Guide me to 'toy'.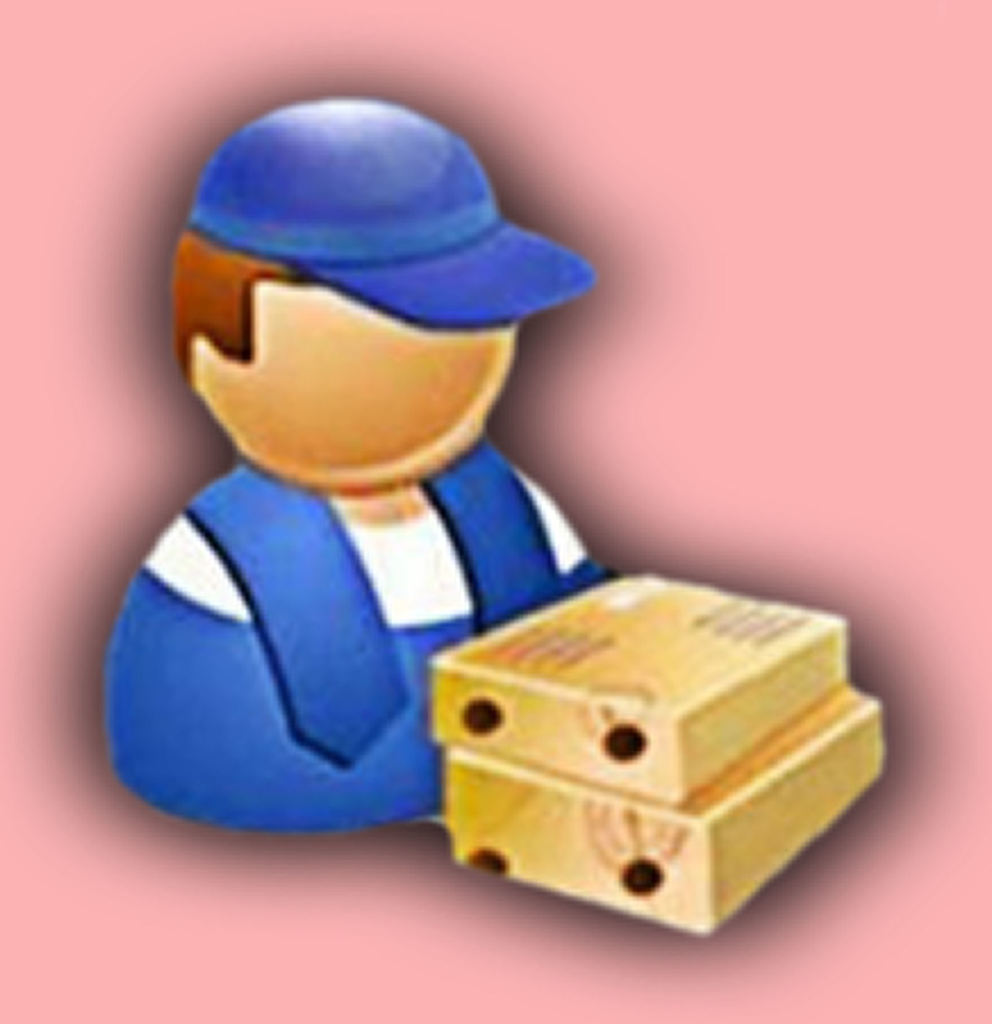
Guidance: region(429, 567, 845, 805).
